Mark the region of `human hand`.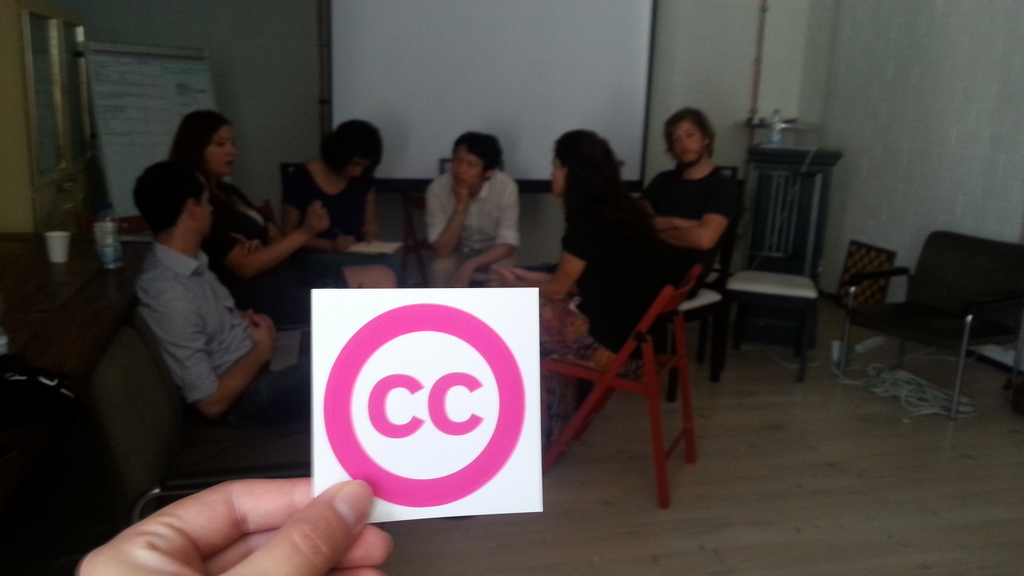
Region: [306,198,332,238].
